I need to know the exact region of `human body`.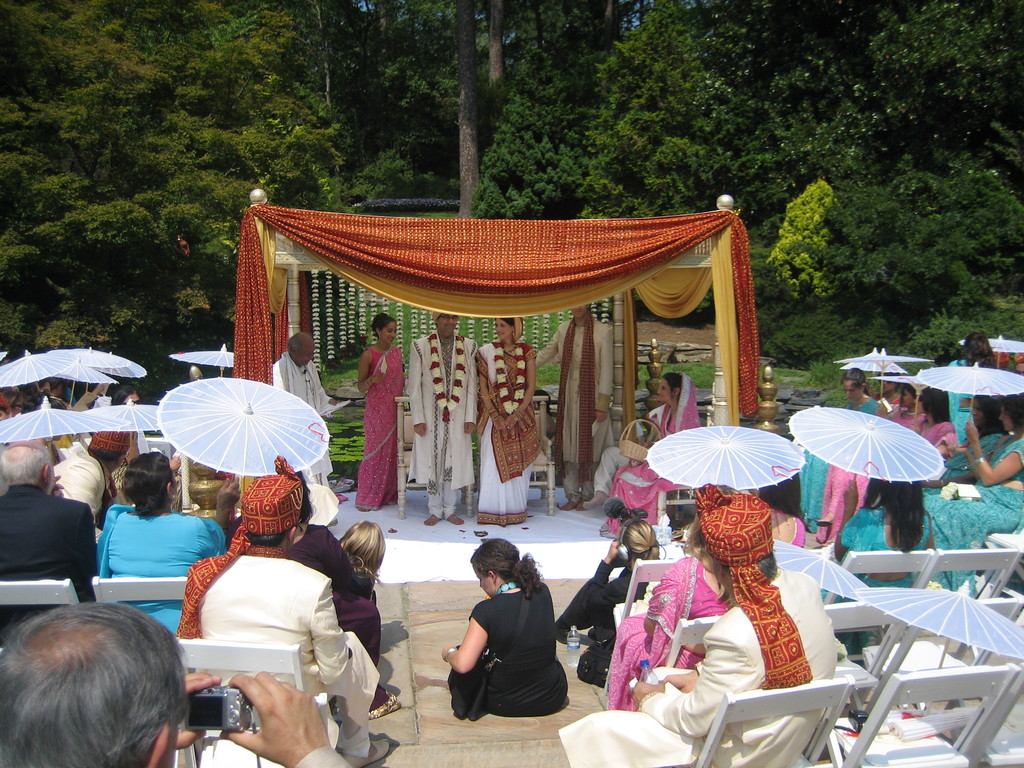
Region: region(596, 368, 700, 540).
